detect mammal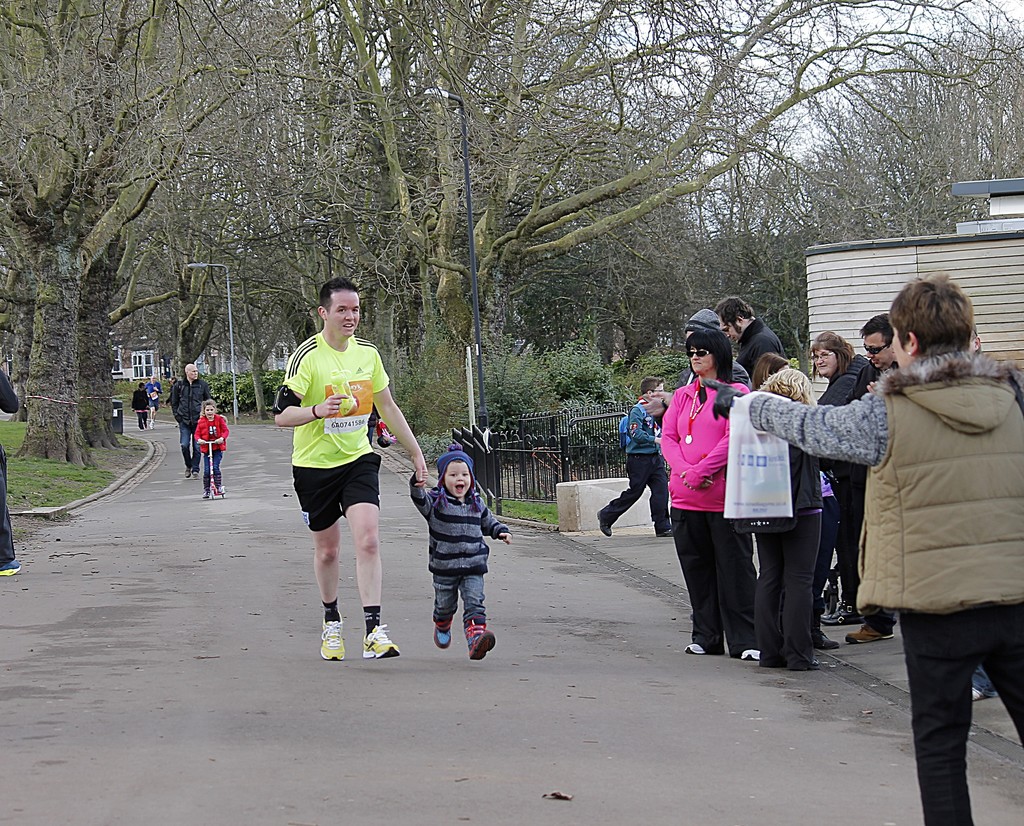
(164, 380, 179, 426)
